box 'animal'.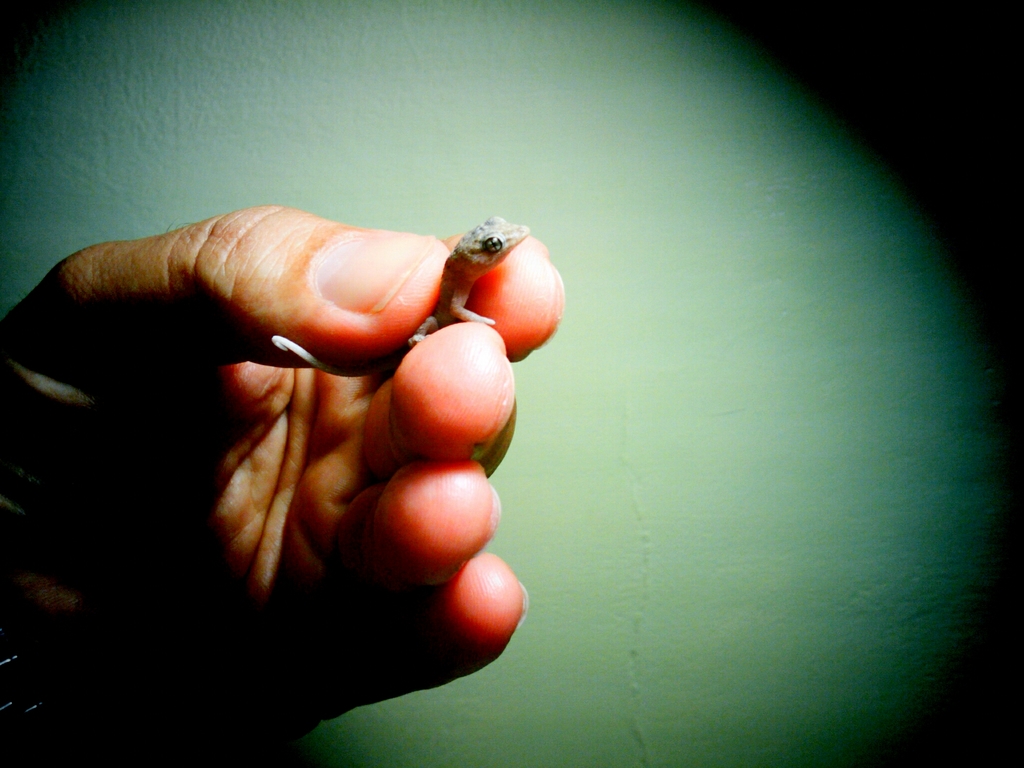
locate(270, 220, 527, 374).
